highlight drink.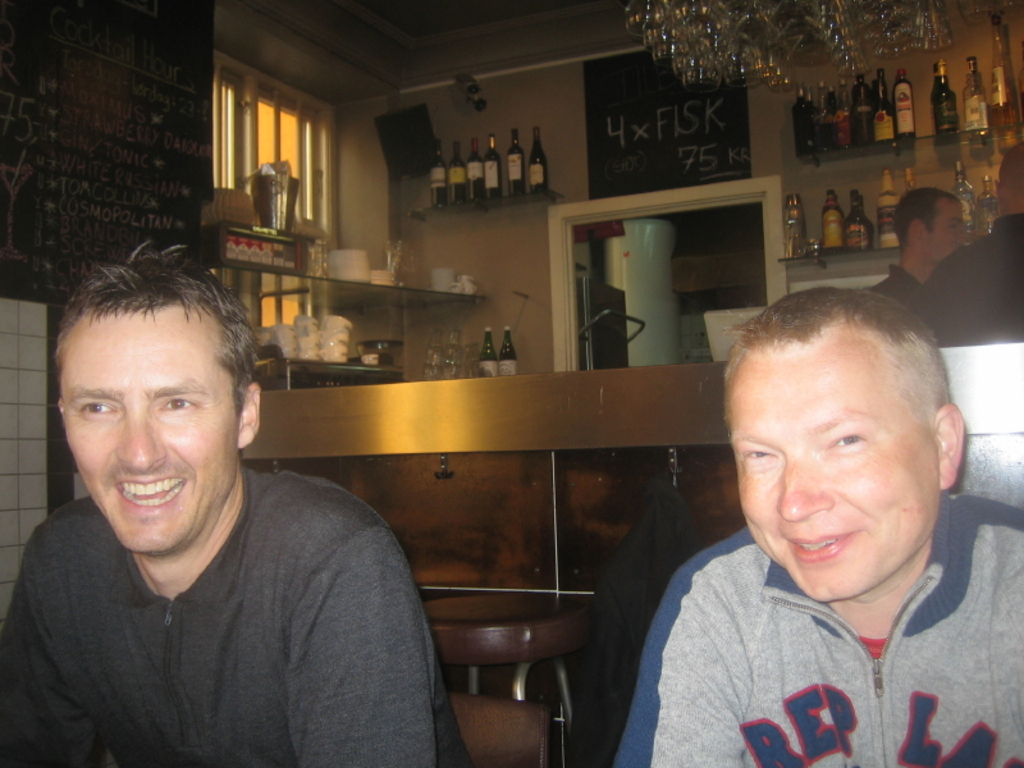
Highlighted region: (x1=477, y1=328, x2=499, y2=374).
